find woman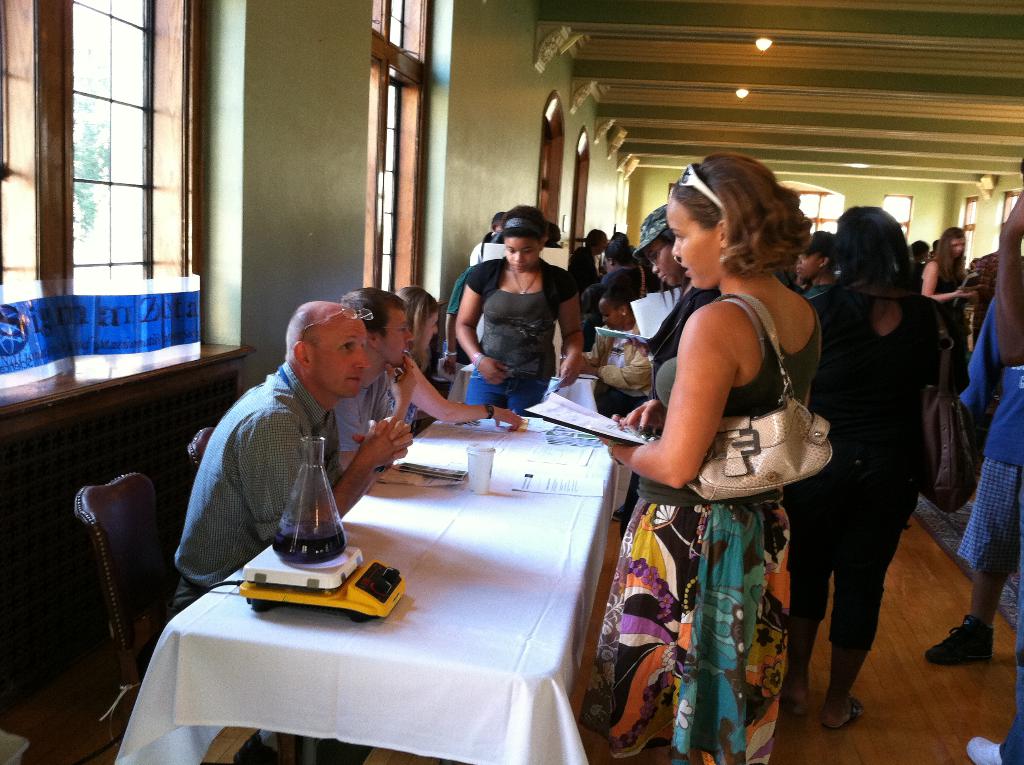
(x1=919, y1=227, x2=982, y2=346)
